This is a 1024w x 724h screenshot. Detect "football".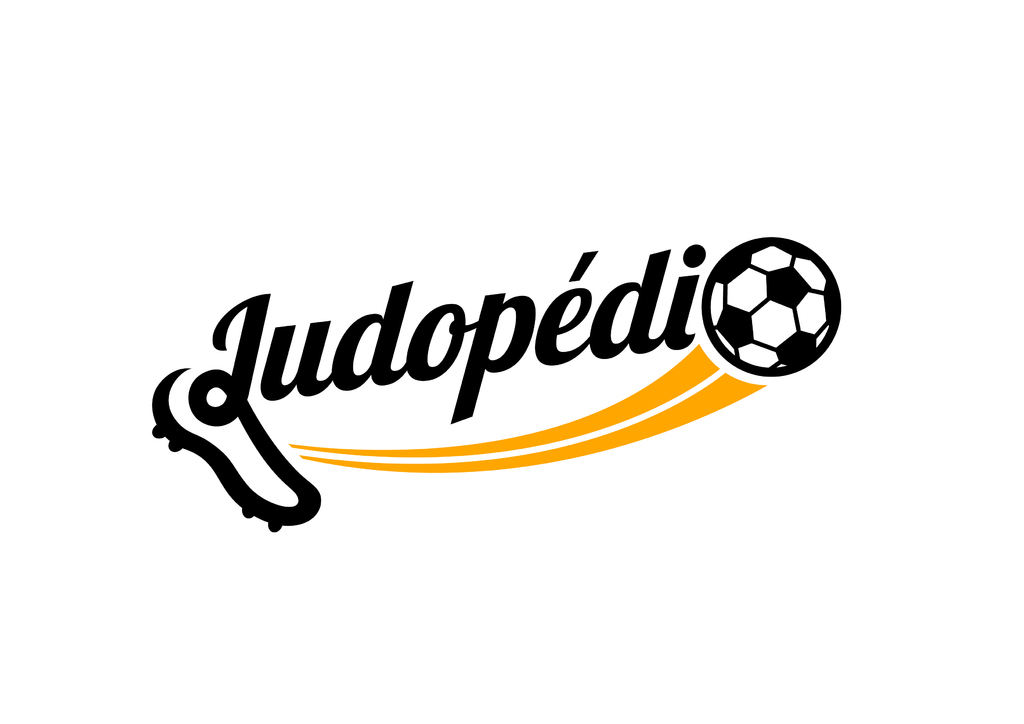
{"left": 702, "top": 233, "right": 840, "bottom": 379}.
